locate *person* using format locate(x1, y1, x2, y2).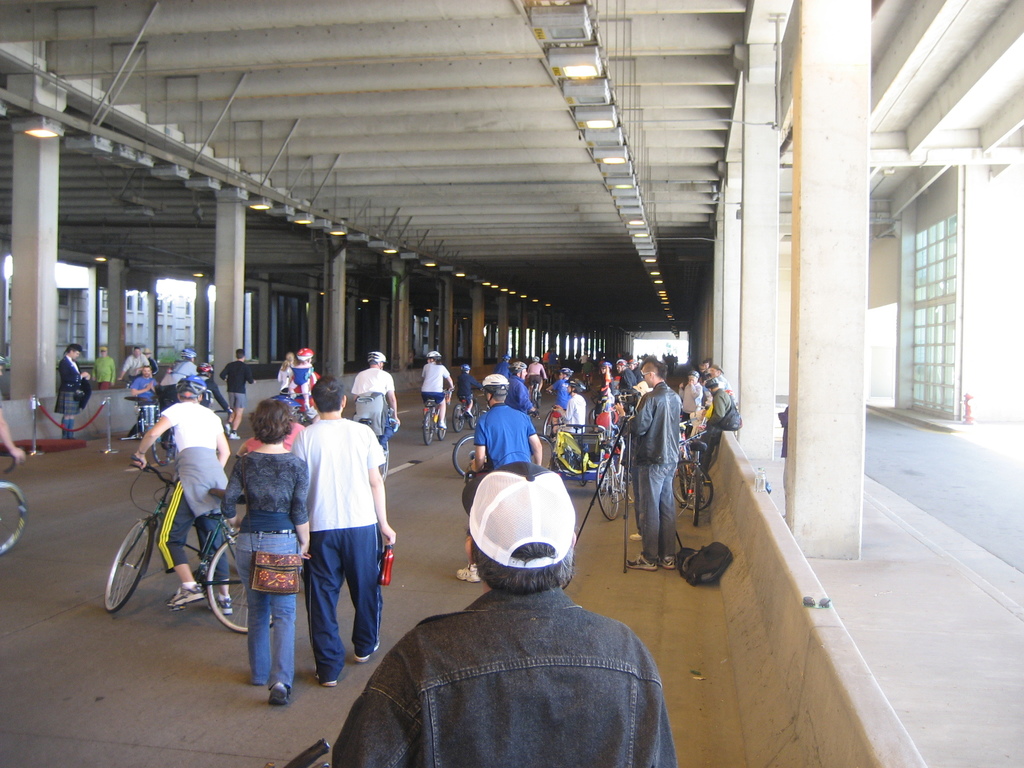
locate(159, 352, 196, 392).
